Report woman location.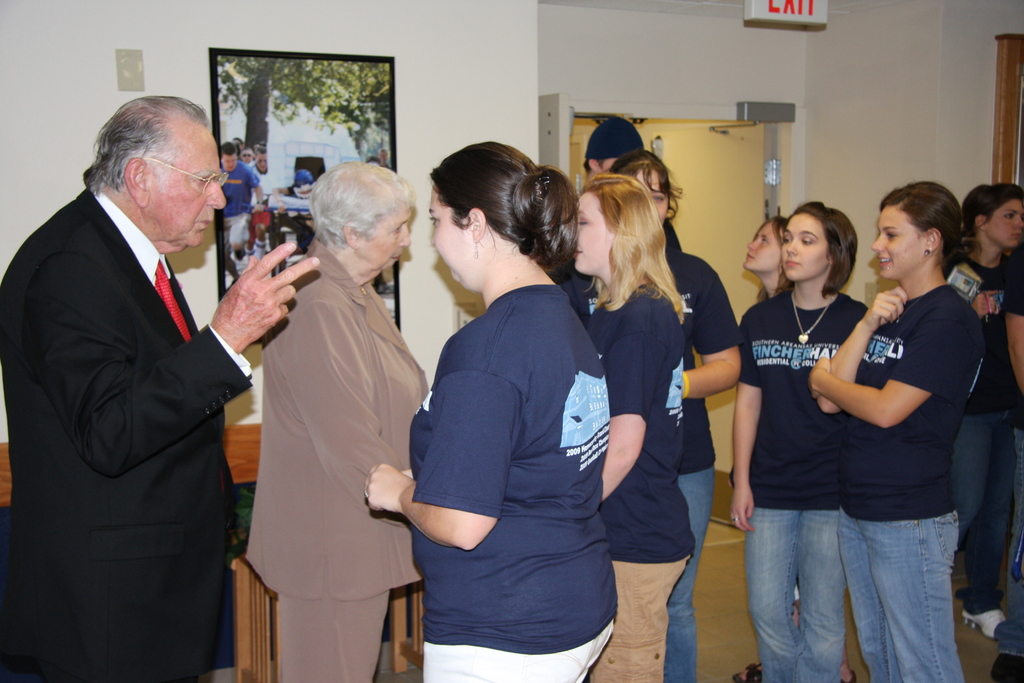
Report: region(720, 197, 879, 682).
